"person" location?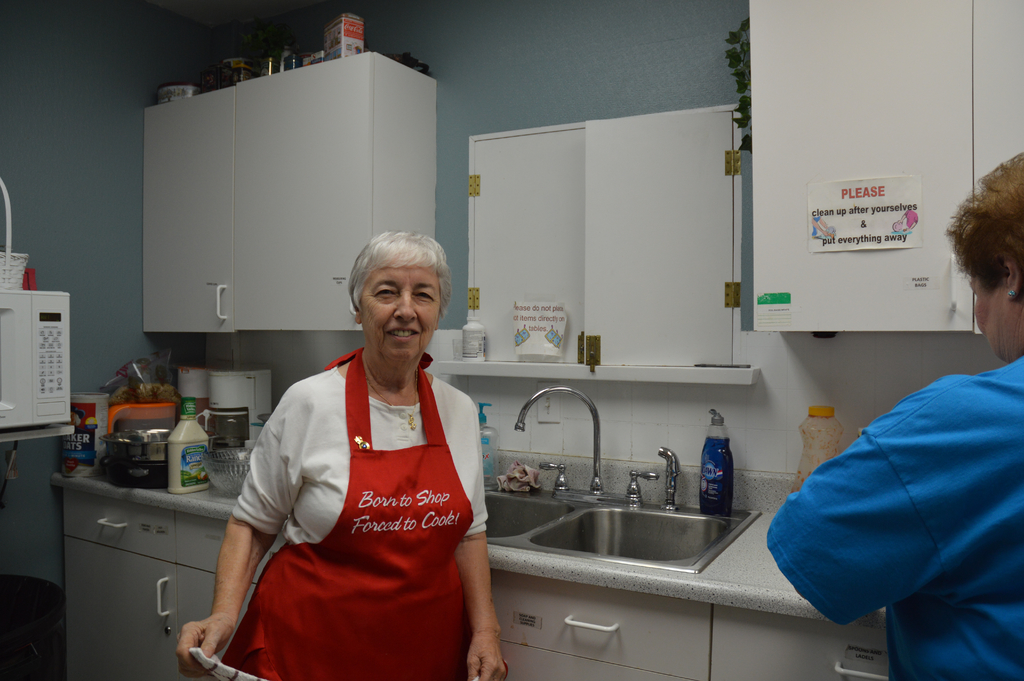
(x1=222, y1=219, x2=499, y2=680)
